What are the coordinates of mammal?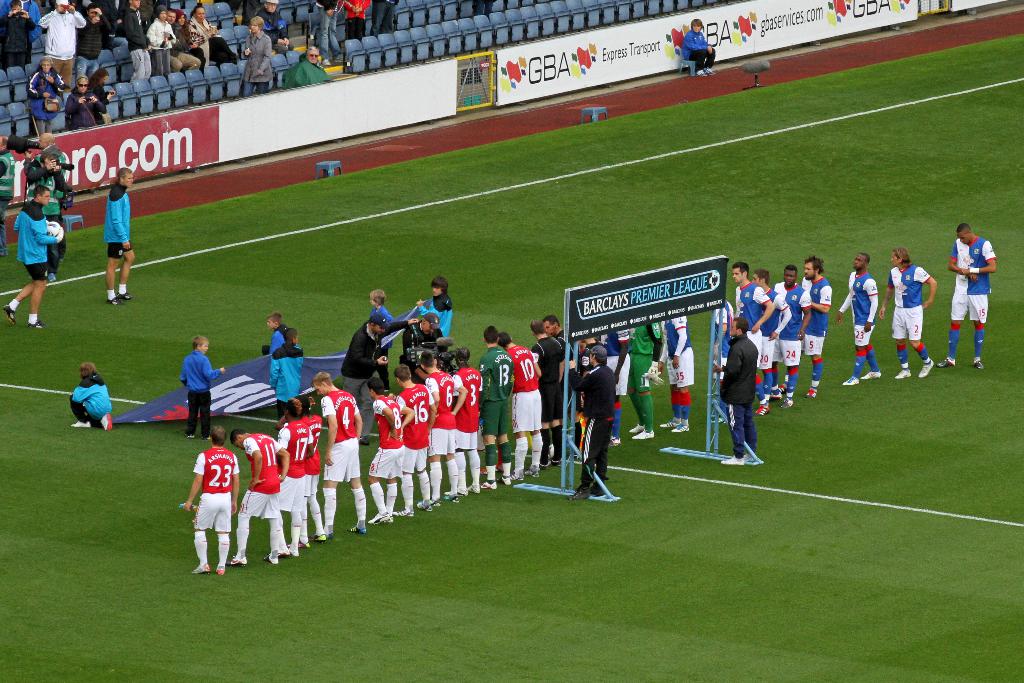
BBox(419, 280, 454, 352).
